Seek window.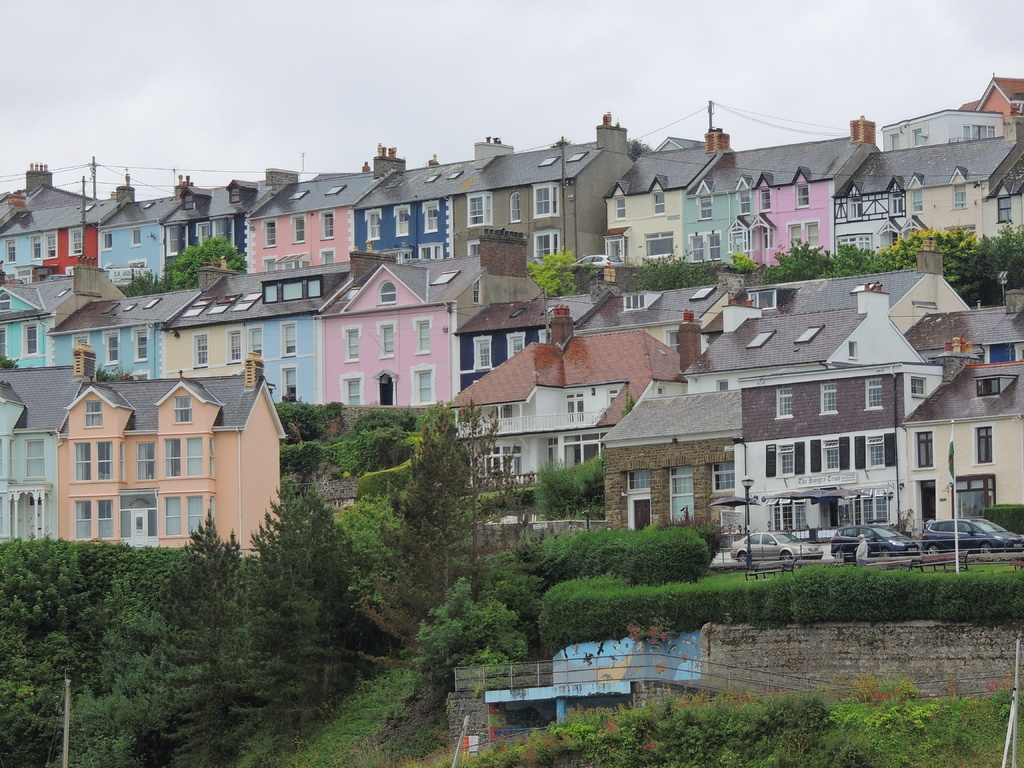
(570,149,588,161).
